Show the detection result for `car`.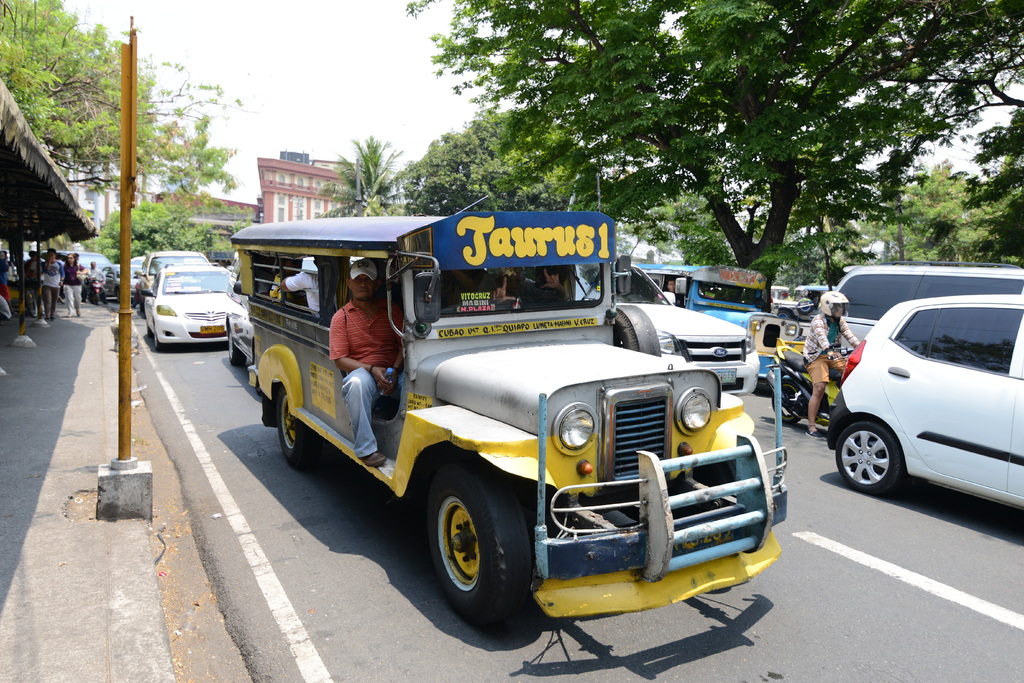
835/262/1023/351.
